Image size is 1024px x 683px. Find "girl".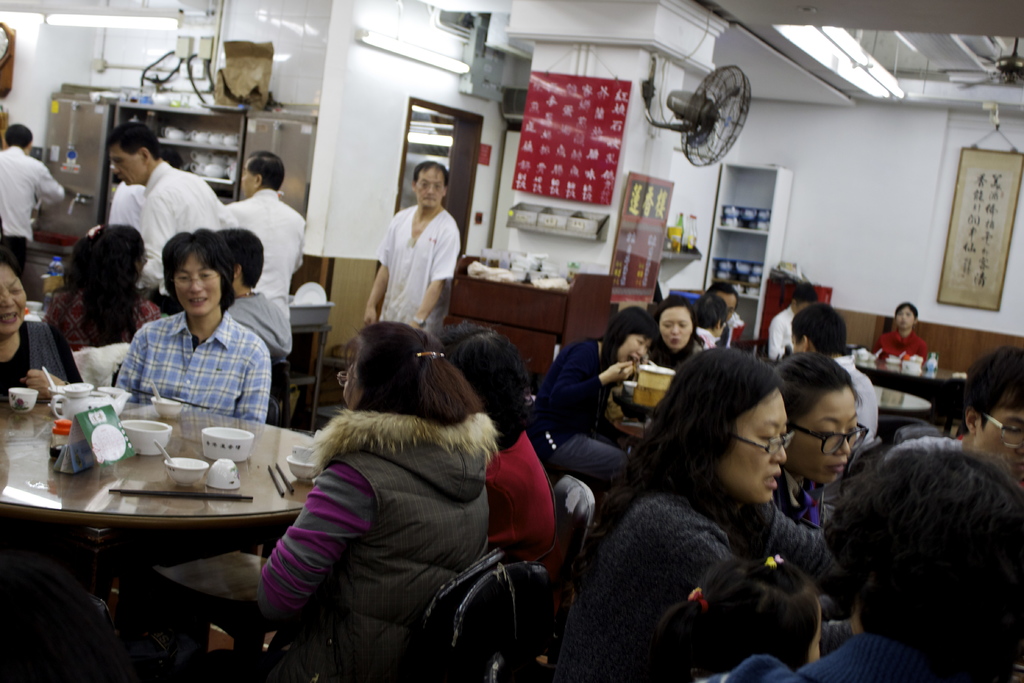
Rect(436, 322, 552, 543).
